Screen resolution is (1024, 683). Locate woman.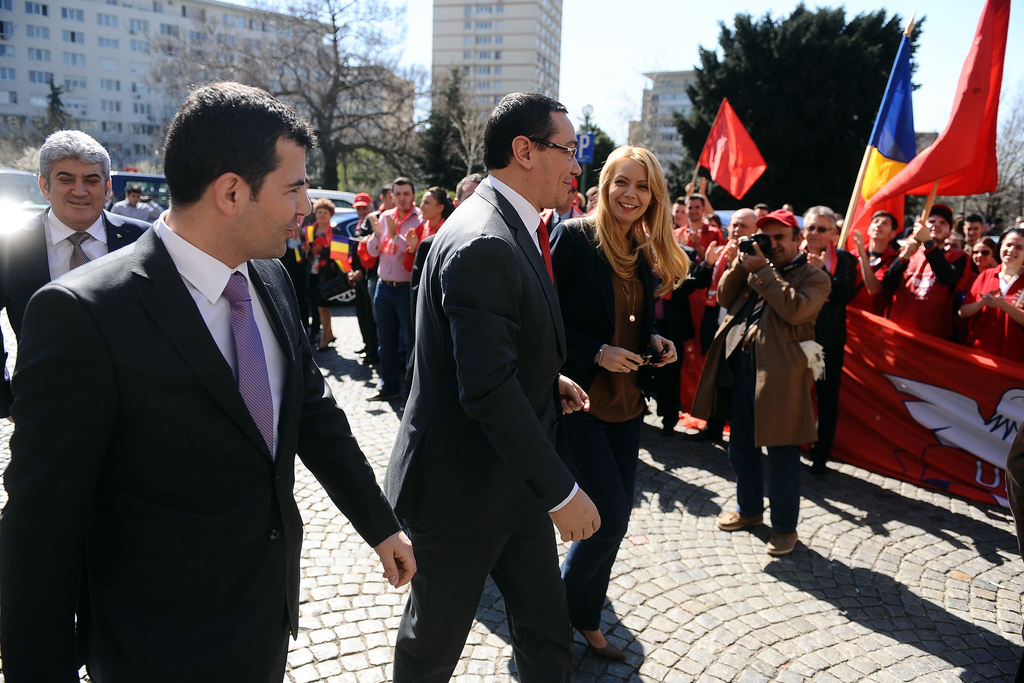
[left=547, top=143, right=691, bottom=663].
